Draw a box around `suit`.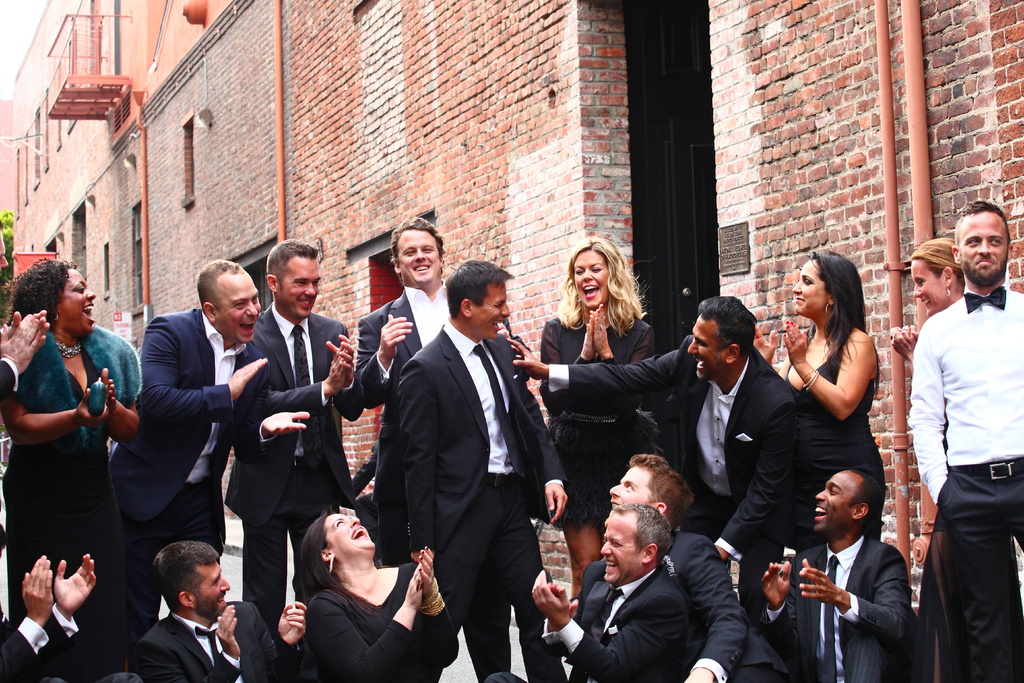
356 281 530 682.
